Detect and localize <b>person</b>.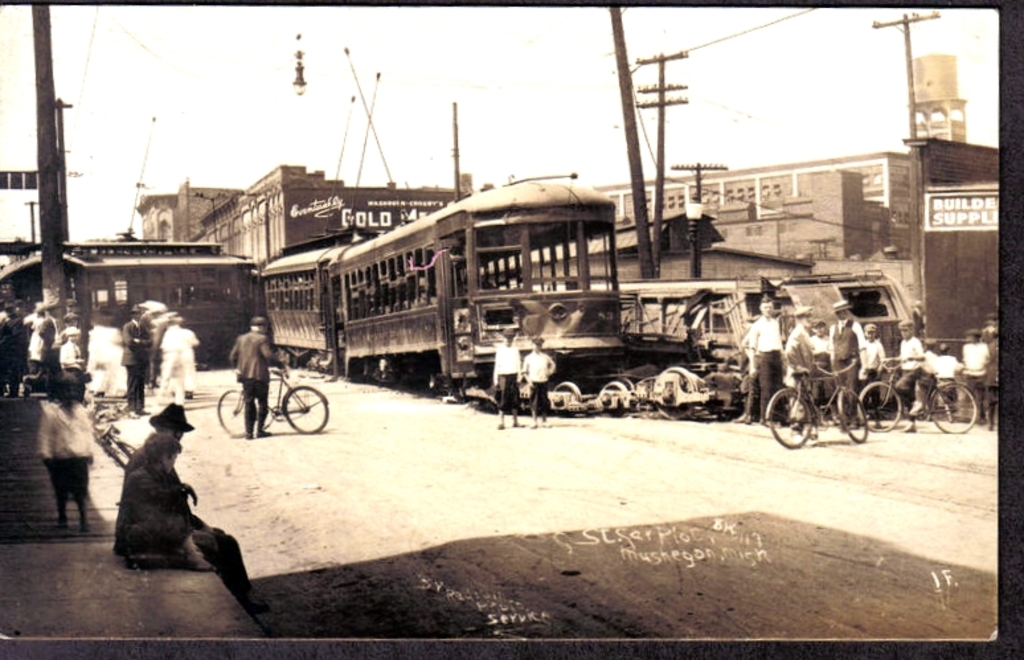
Localized at detection(115, 448, 217, 579).
